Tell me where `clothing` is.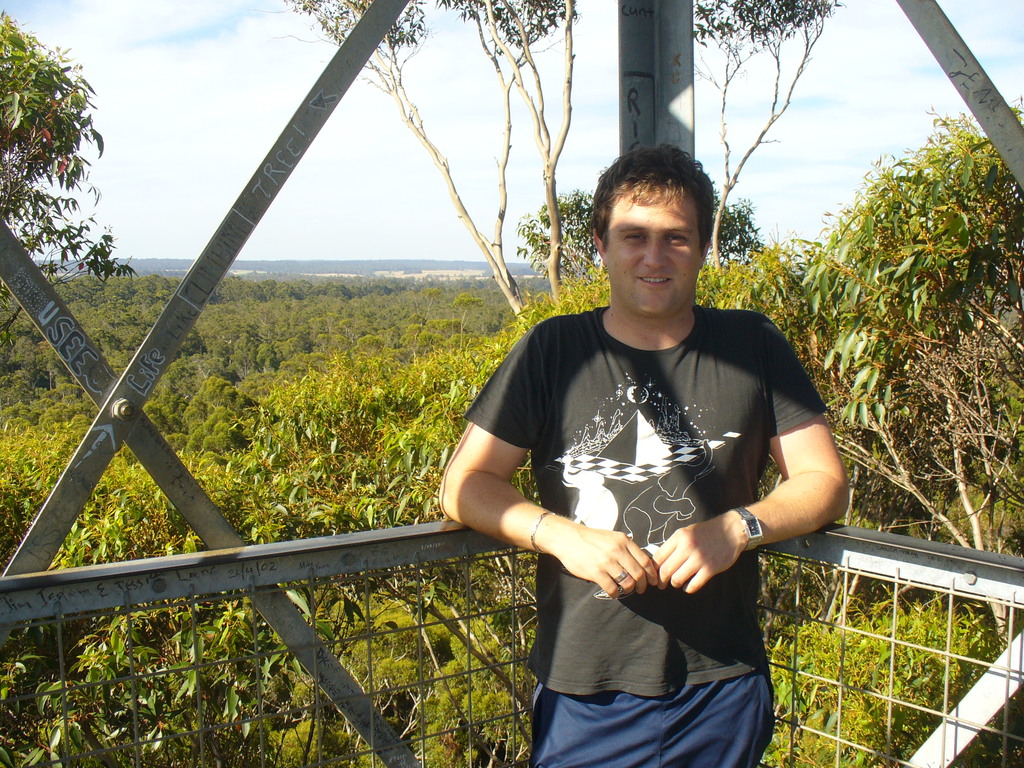
`clothing` is at BBox(486, 264, 841, 728).
